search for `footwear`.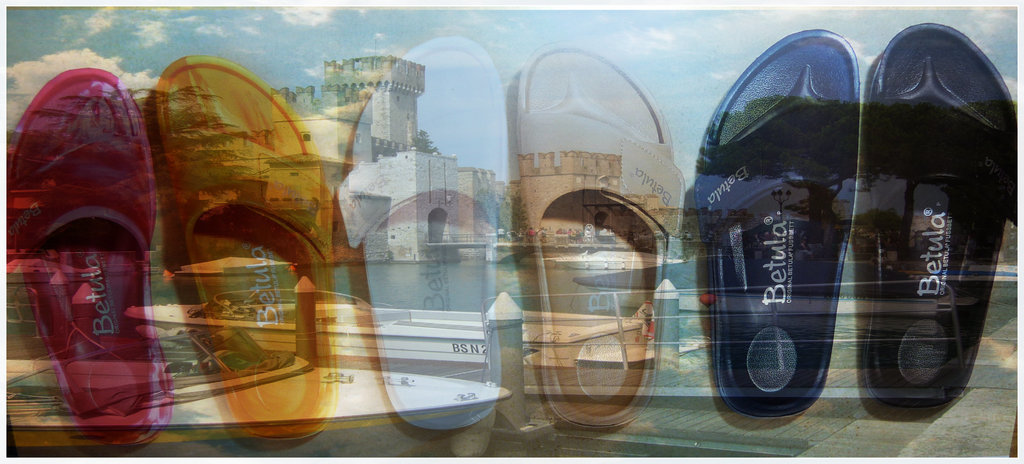
Found at bbox=[132, 56, 342, 443].
